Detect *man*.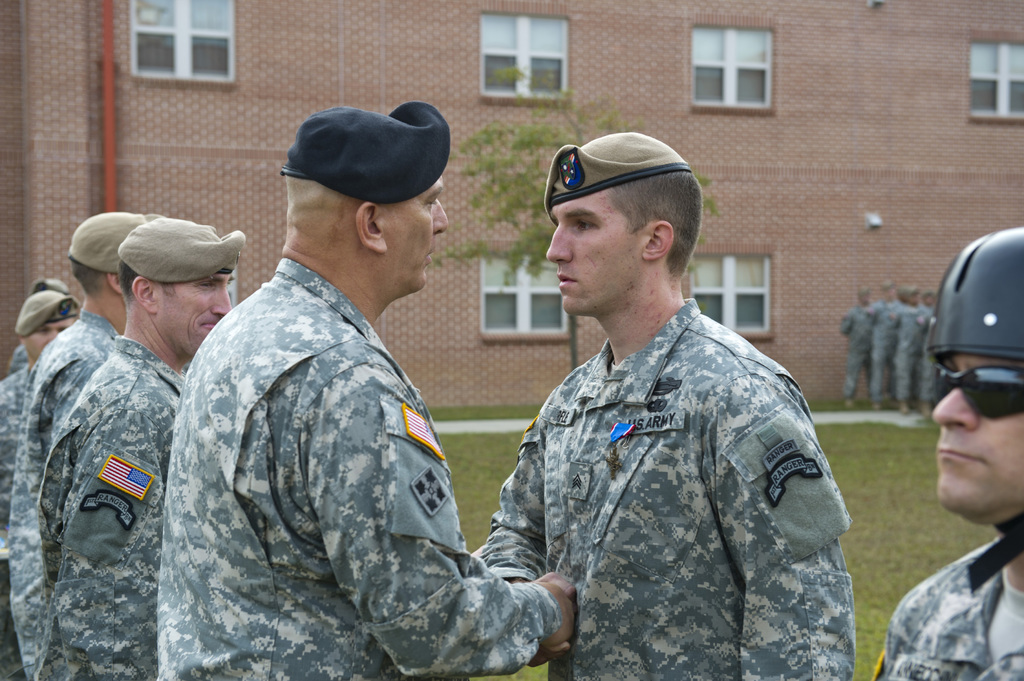
Detected at rect(6, 209, 170, 680).
